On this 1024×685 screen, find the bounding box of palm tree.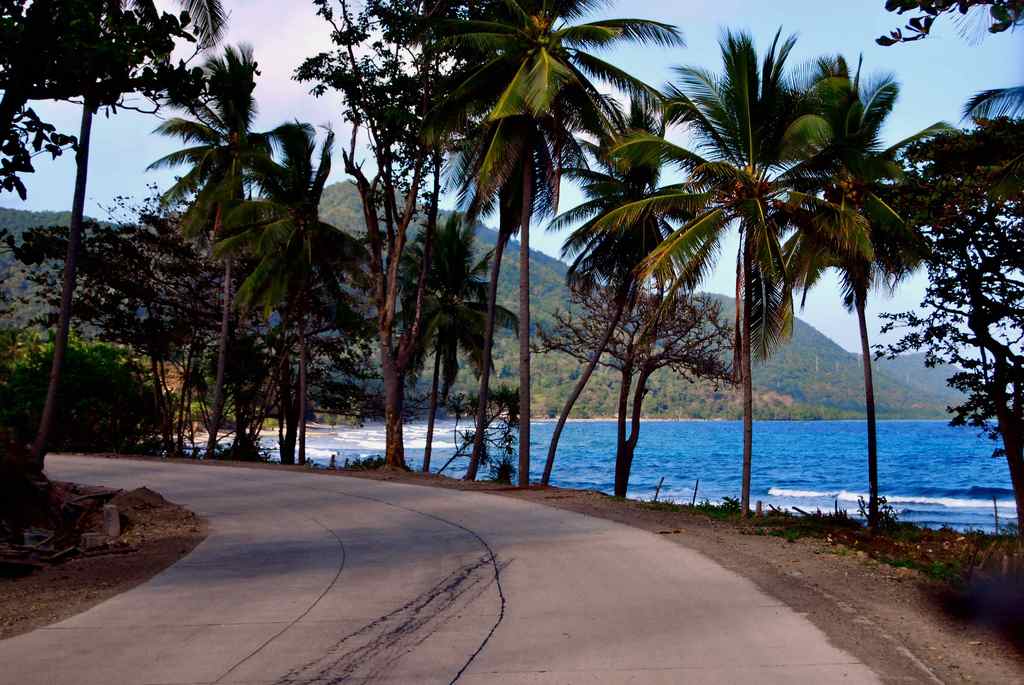
Bounding box: x1=36 y1=3 x2=174 y2=368.
